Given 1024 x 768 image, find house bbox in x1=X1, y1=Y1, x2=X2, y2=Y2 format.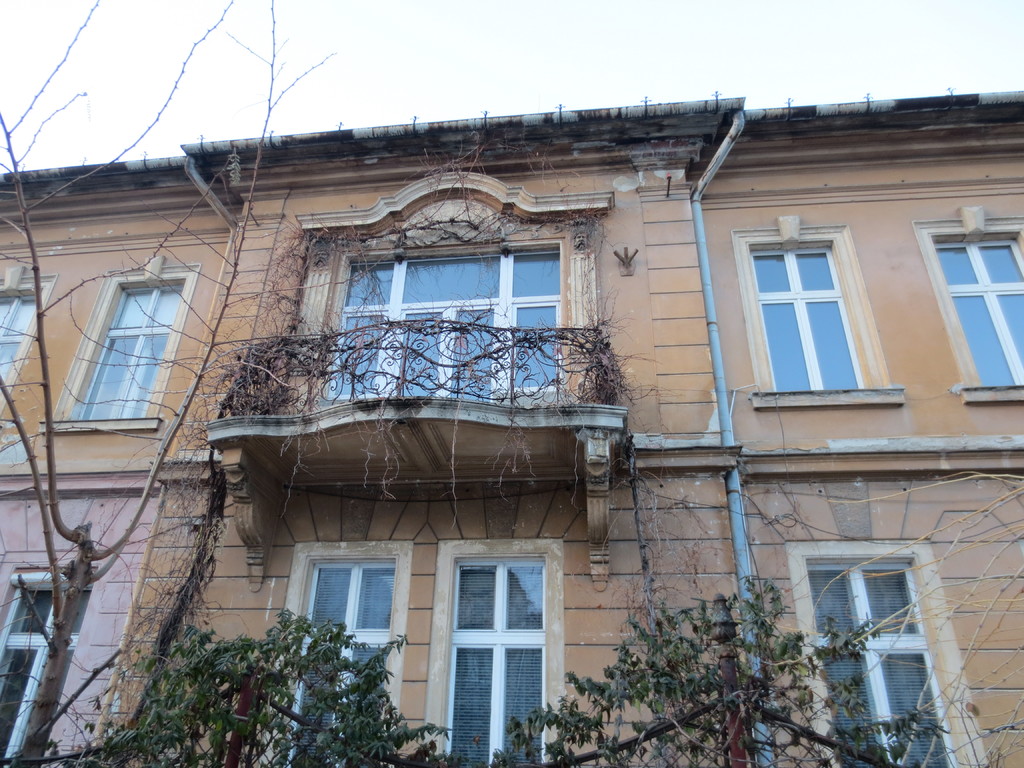
x1=0, y1=90, x2=1023, y2=767.
